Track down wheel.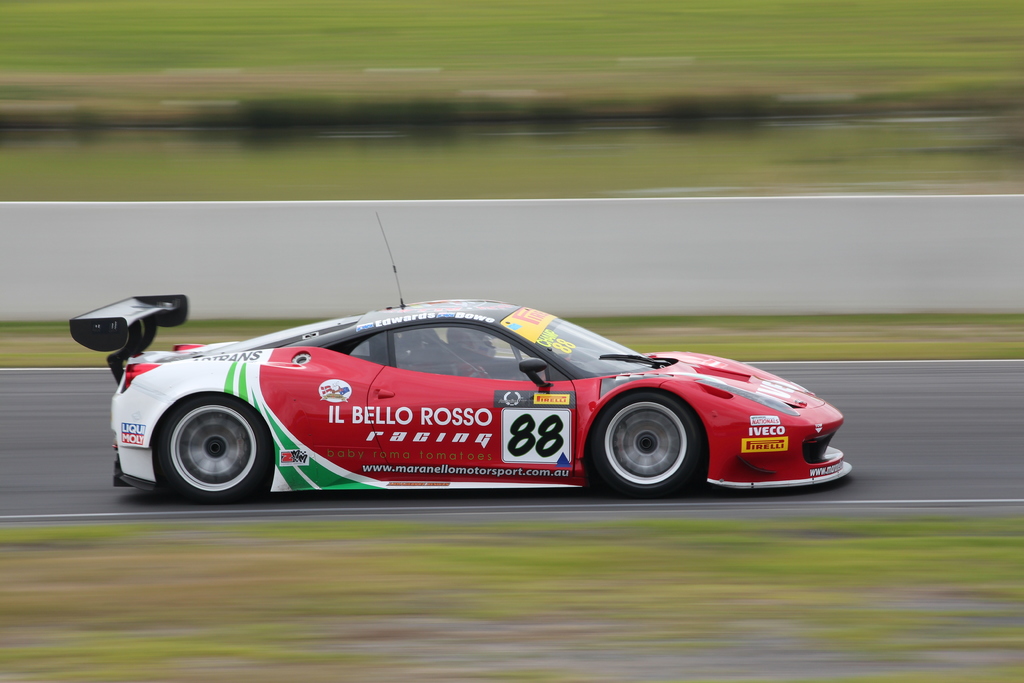
Tracked to bbox=(172, 400, 266, 490).
